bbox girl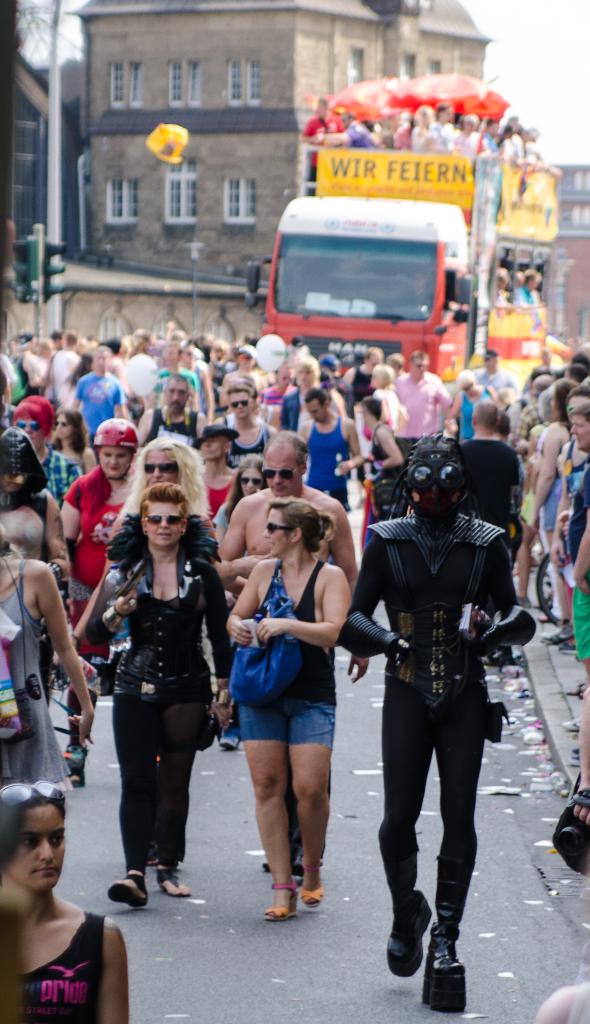
box(73, 433, 234, 906)
